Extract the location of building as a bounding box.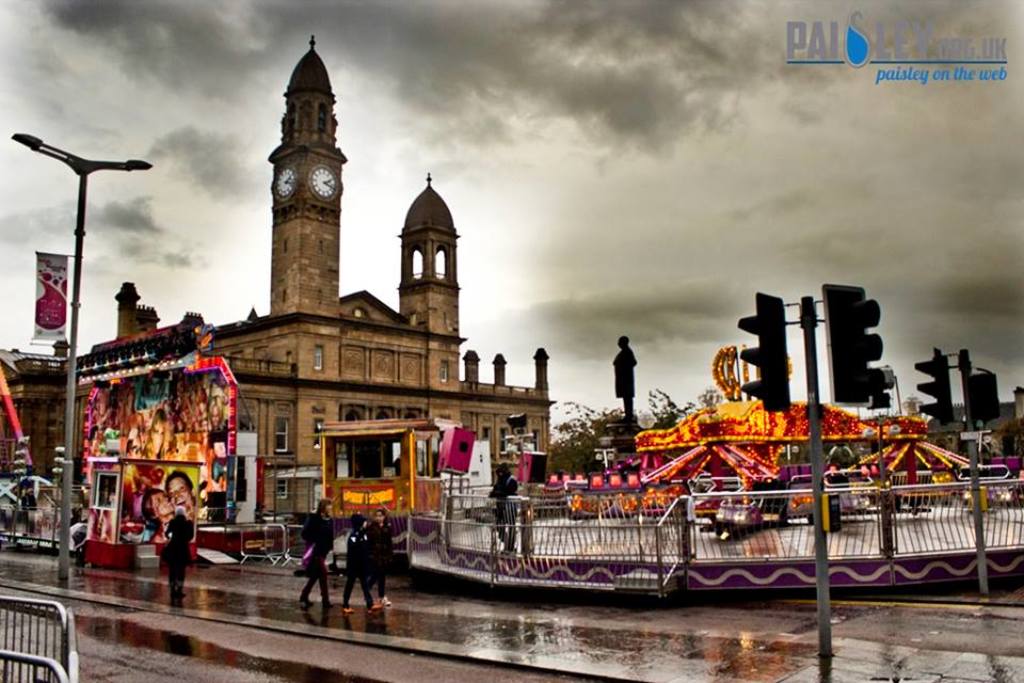
left=0, top=34, right=558, bottom=509.
